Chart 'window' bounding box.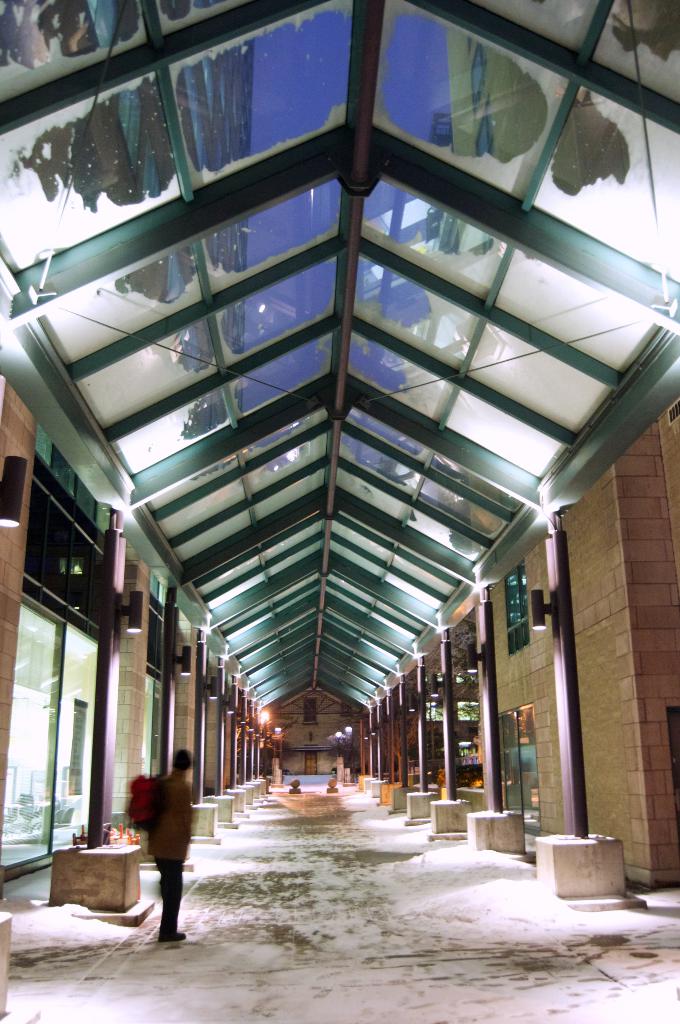
Charted: {"x1": 0, "y1": 605, "x2": 58, "y2": 861}.
